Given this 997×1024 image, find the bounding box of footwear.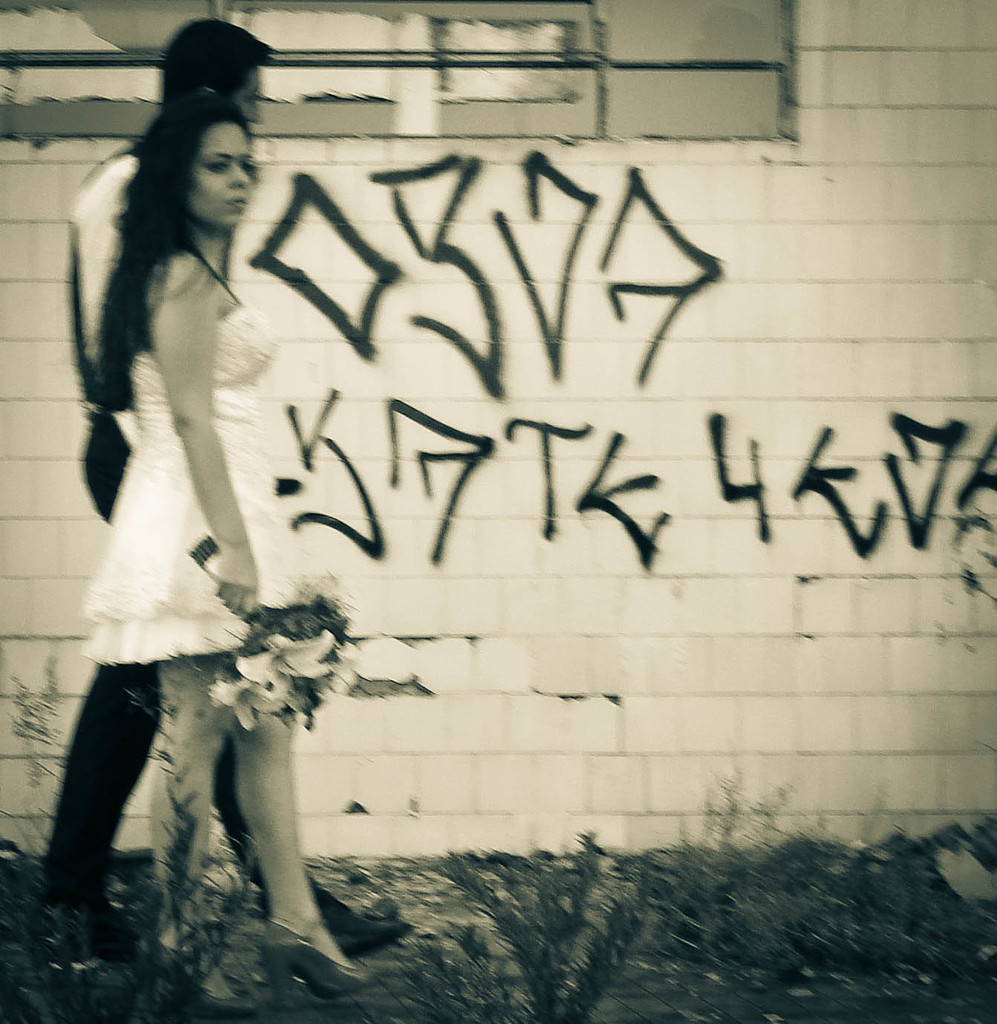
crop(326, 899, 412, 952).
